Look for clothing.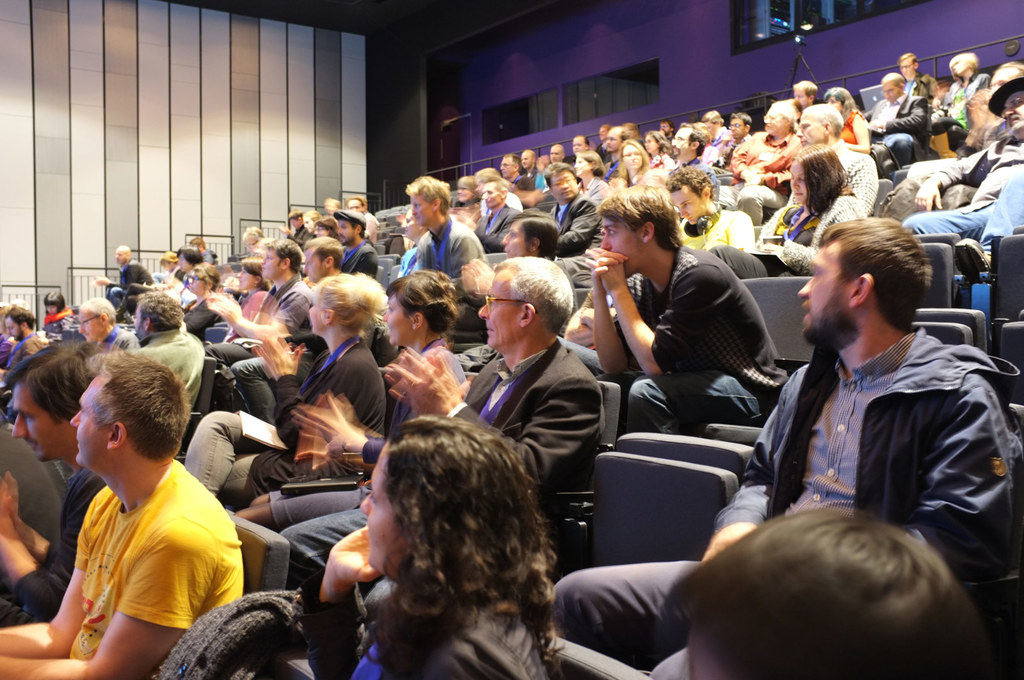
Found: (x1=551, y1=183, x2=602, y2=246).
